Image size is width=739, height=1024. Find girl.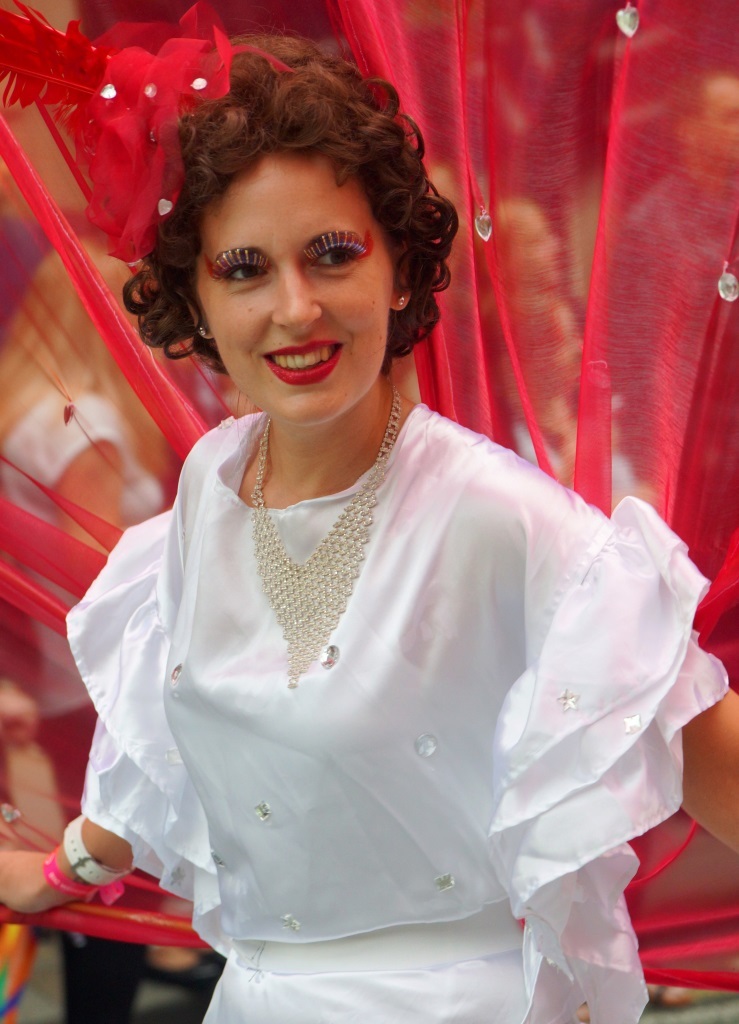
box(0, 28, 738, 1023).
